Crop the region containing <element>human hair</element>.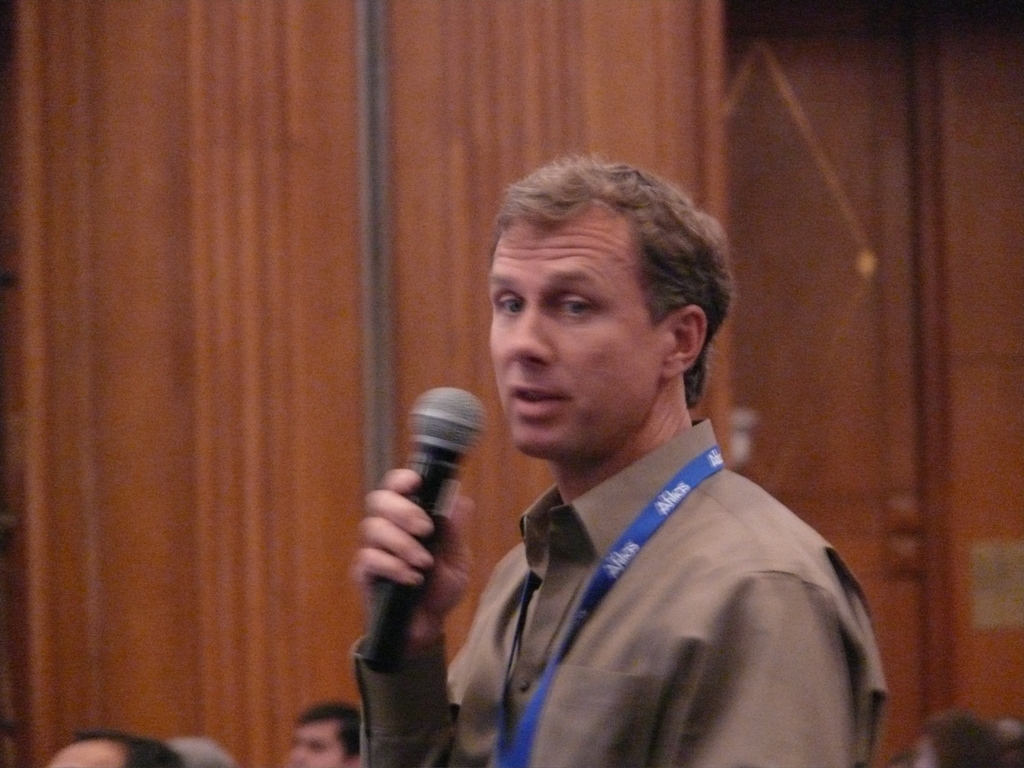
Crop region: [490, 150, 731, 422].
